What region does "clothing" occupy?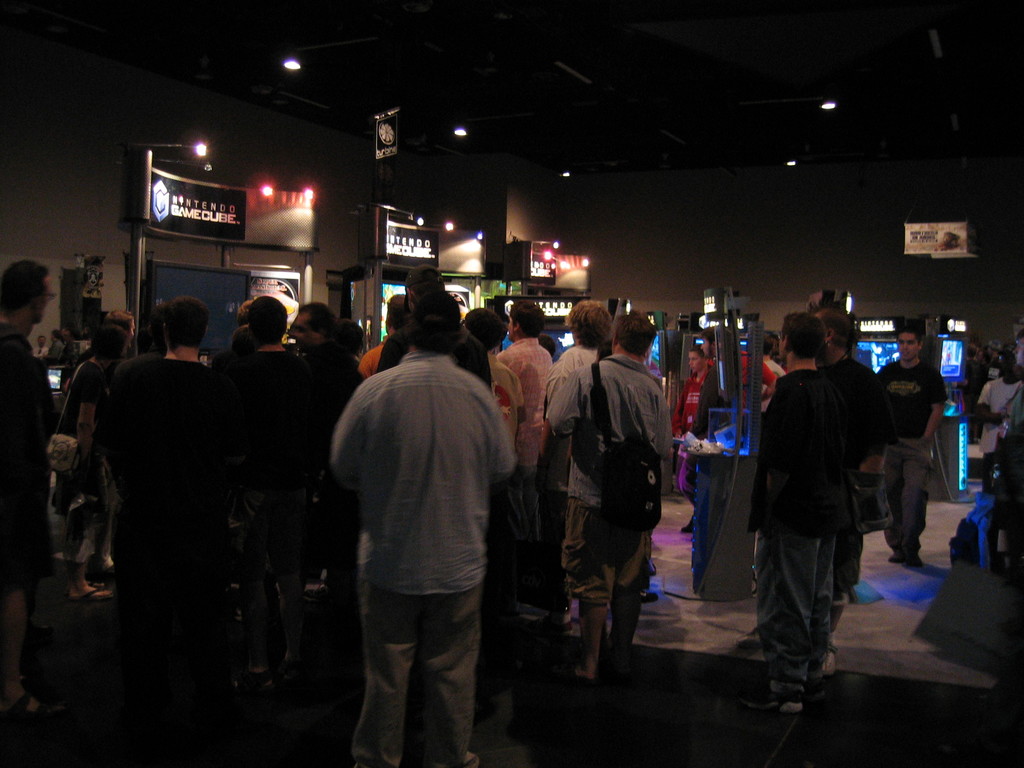
x1=973, y1=383, x2=1017, y2=511.
